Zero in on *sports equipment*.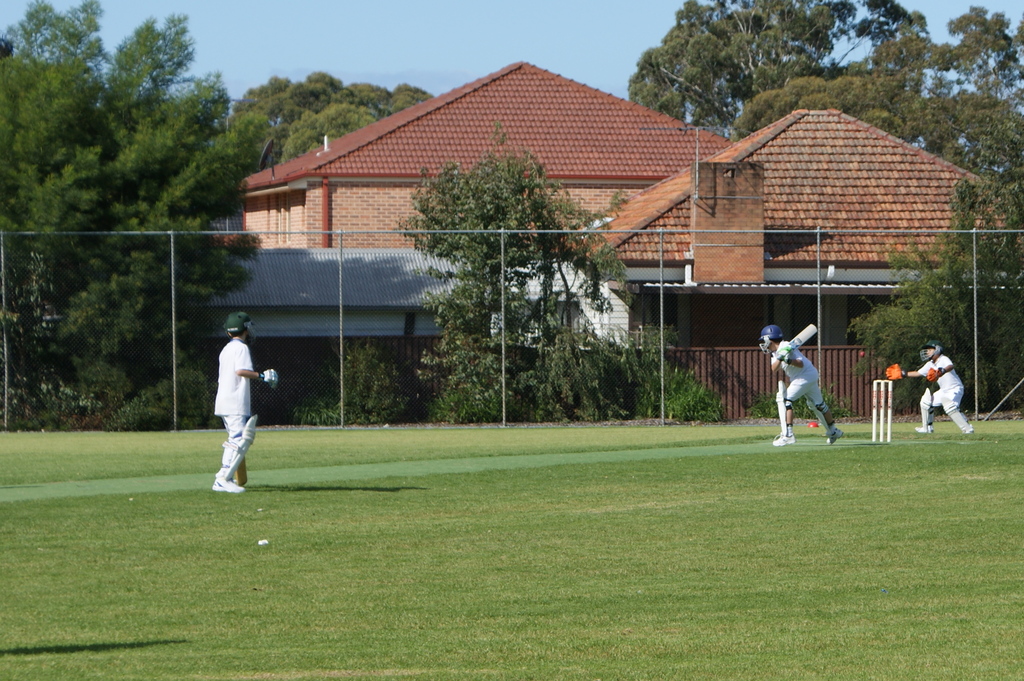
Zeroed in: select_region(917, 340, 943, 364).
